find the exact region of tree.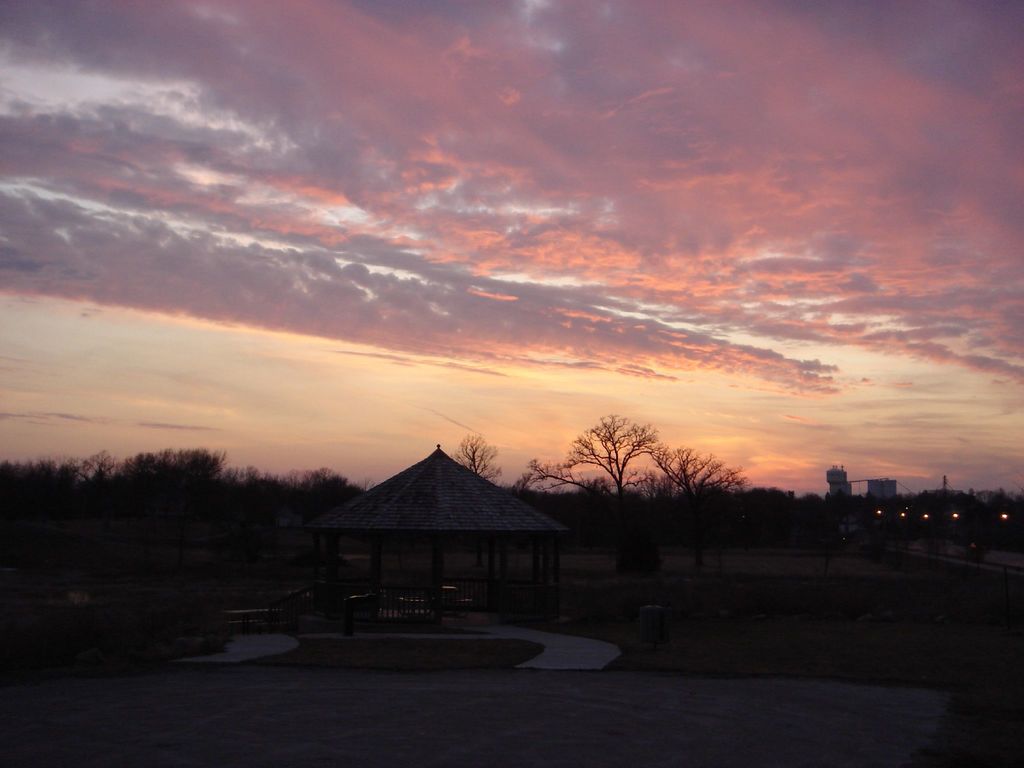
Exact region: [664,450,748,509].
